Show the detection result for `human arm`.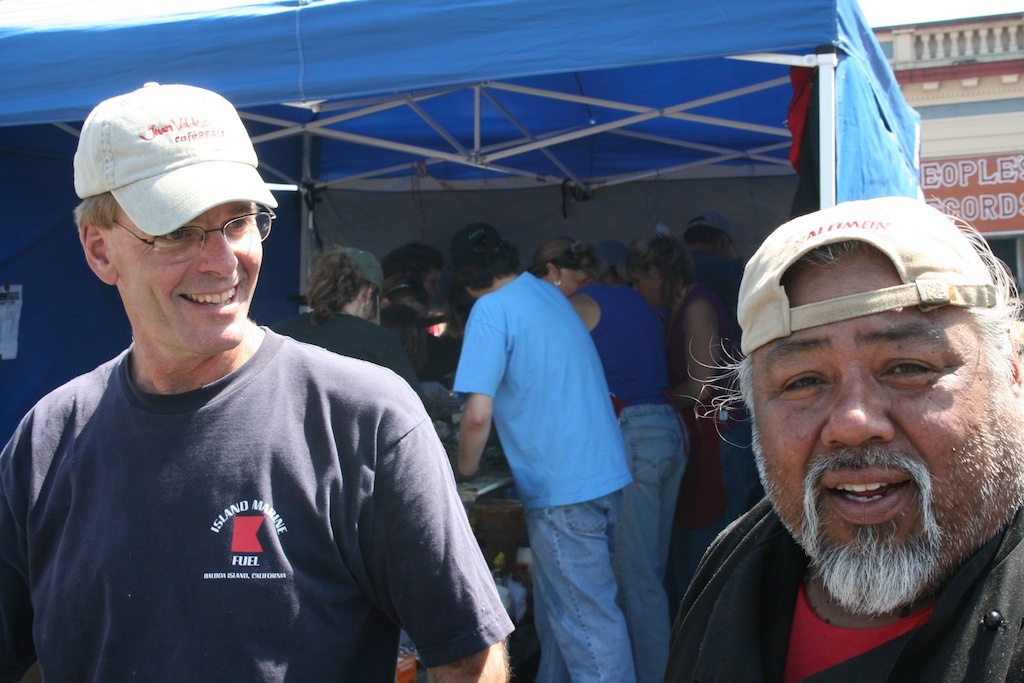
region(671, 282, 726, 415).
